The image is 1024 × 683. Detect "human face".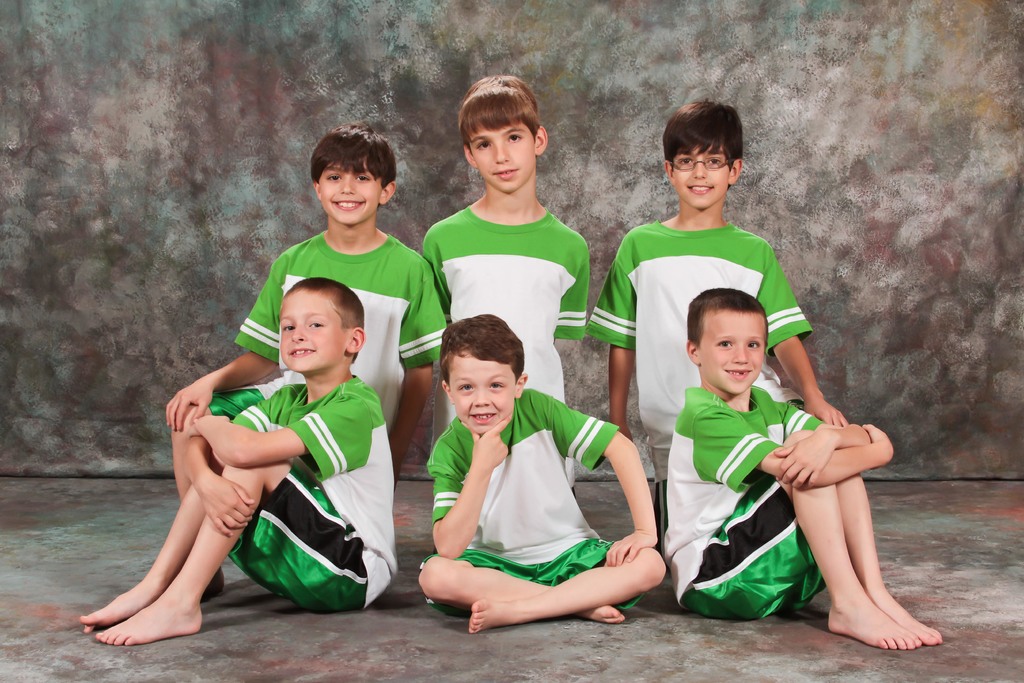
Detection: crop(673, 130, 728, 208).
